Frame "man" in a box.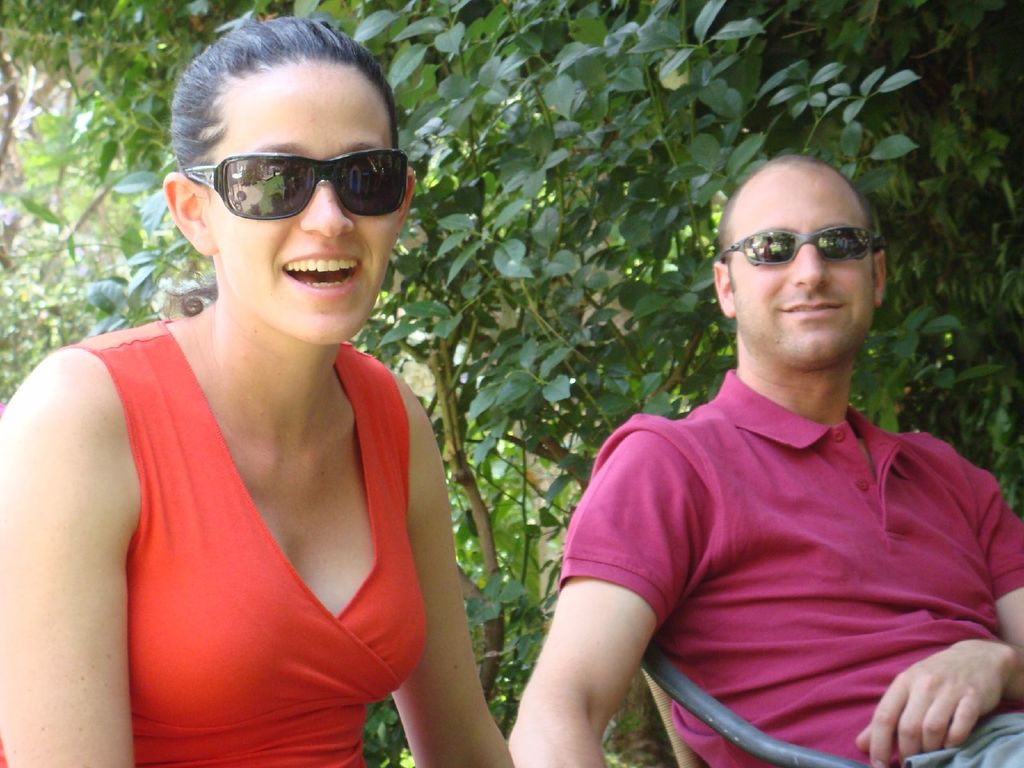
(511, 83, 1007, 734).
